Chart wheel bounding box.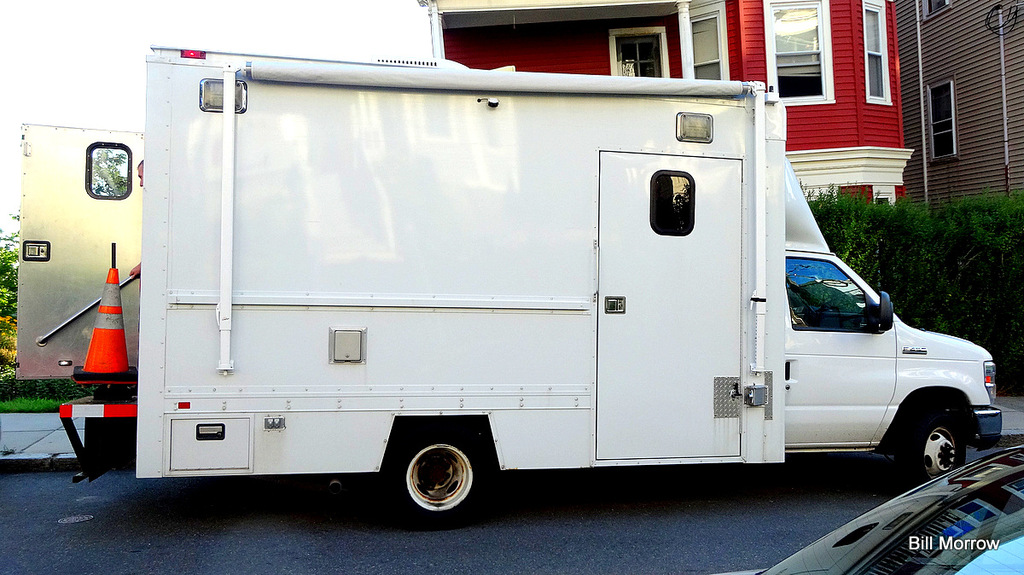
Charted: box(398, 431, 477, 510).
